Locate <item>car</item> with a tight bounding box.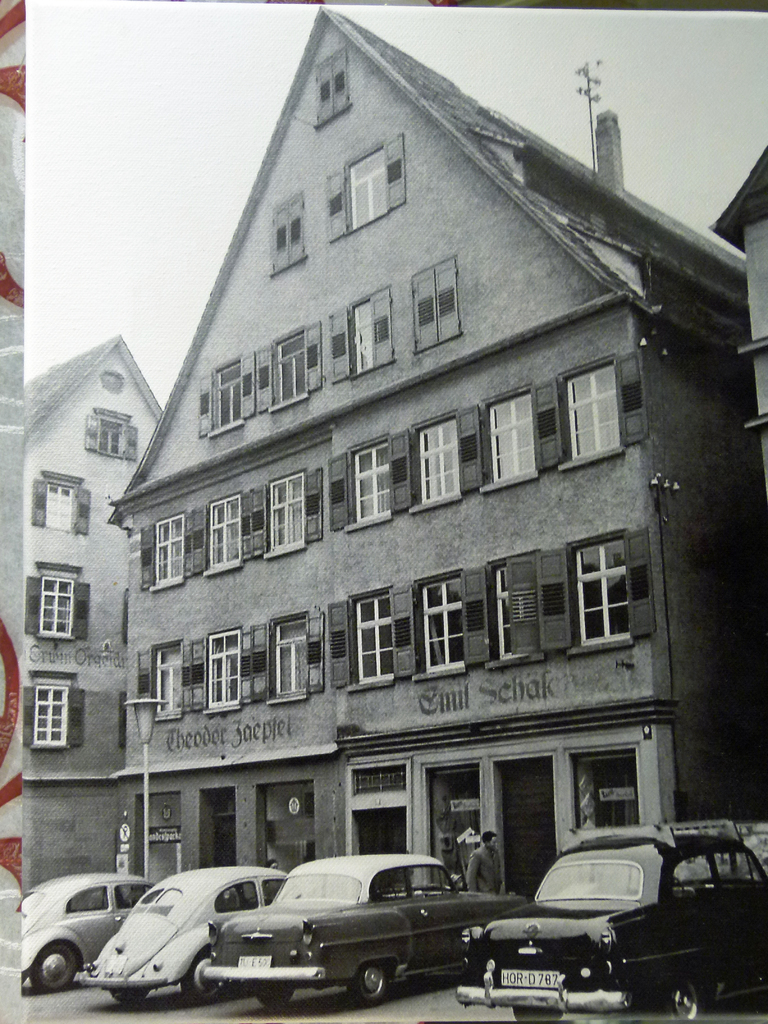
Rect(72, 867, 289, 1005).
